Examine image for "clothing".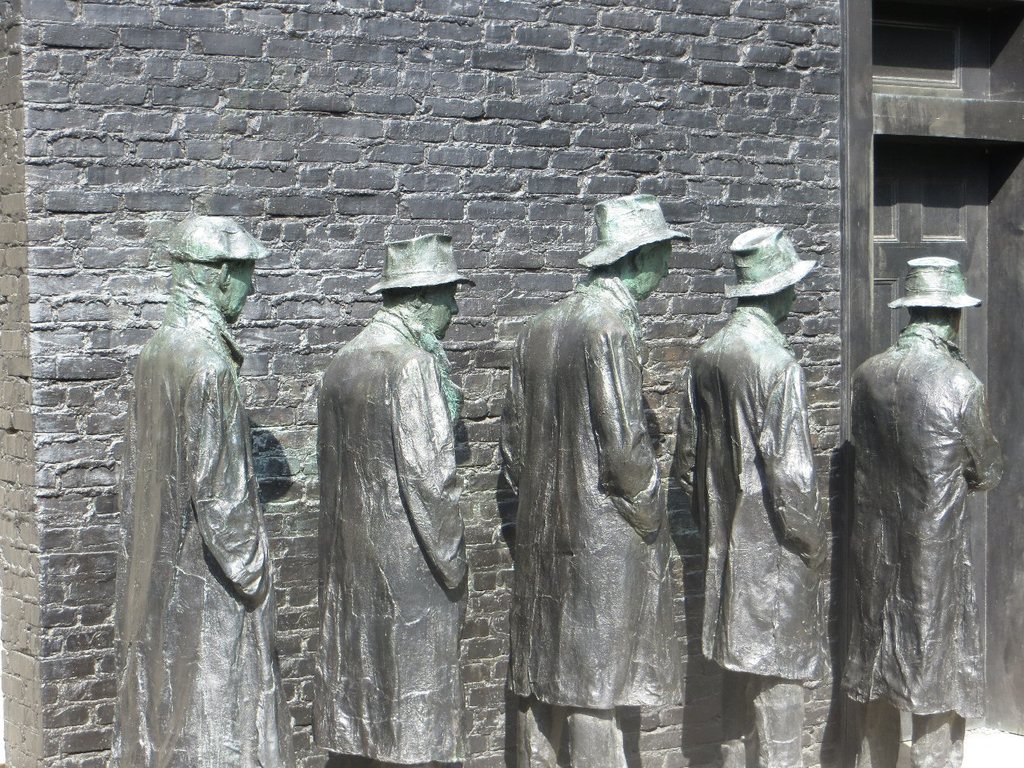
Examination result: pyautogui.locateOnScreen(500, 233, 711, 738).
